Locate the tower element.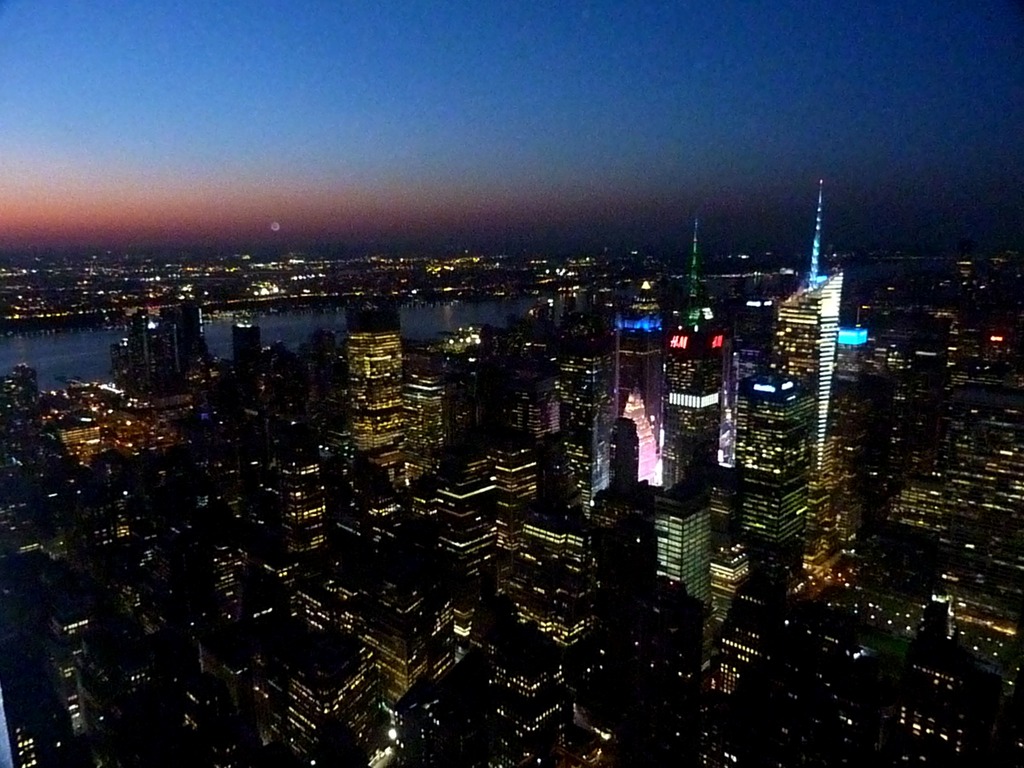
Element bbox: 662 244 719 490.
